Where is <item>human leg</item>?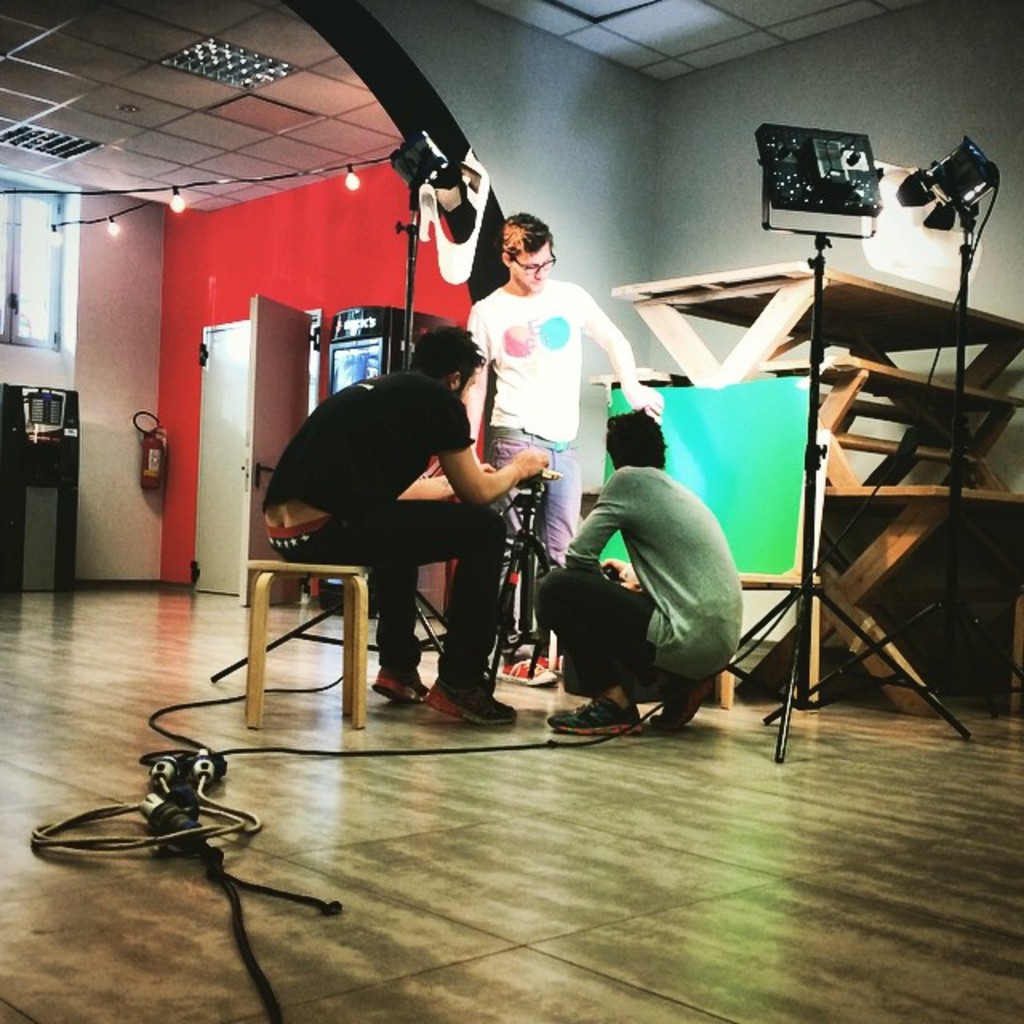
<region>290, 504, 517, 730</region>.
